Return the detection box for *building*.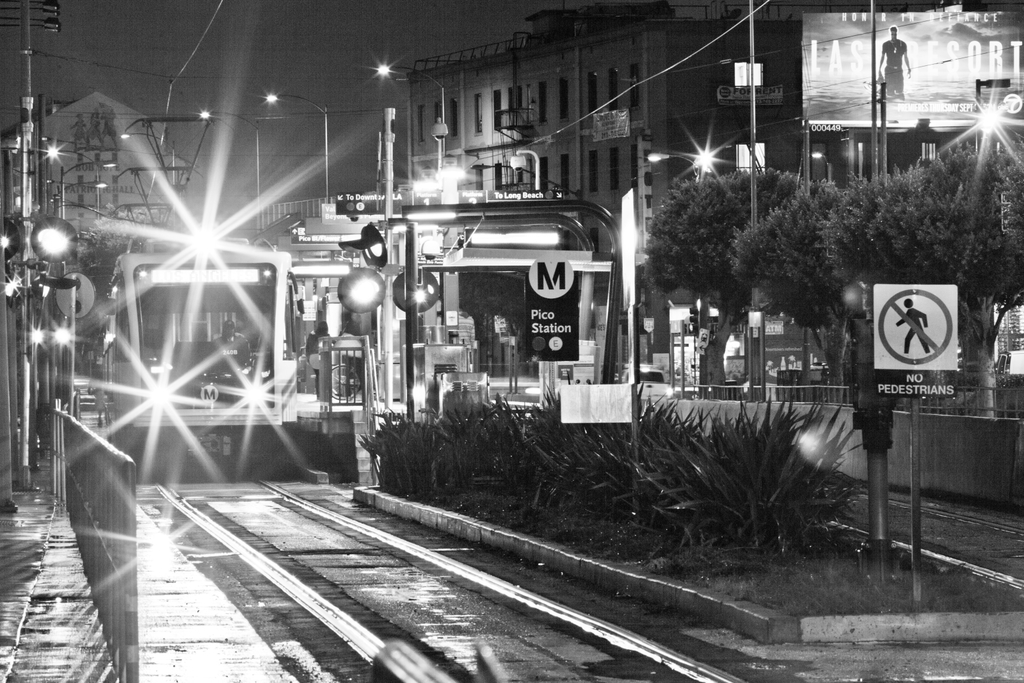
[403, 0, 804, 410].
